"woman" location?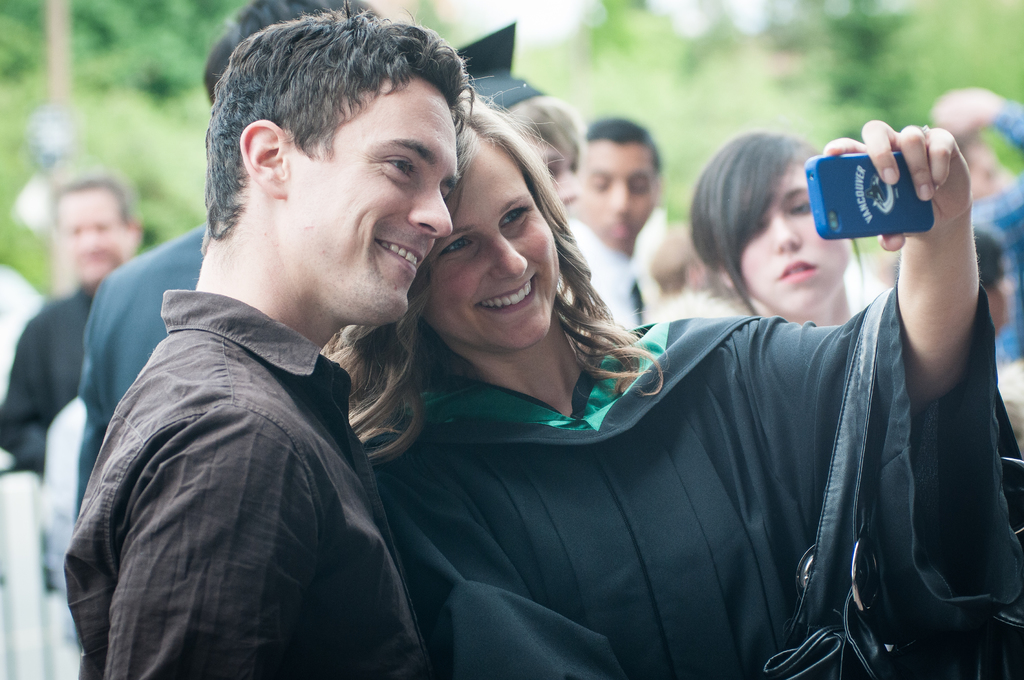
(x1=691, y1=133, x2=862, y2=327)
